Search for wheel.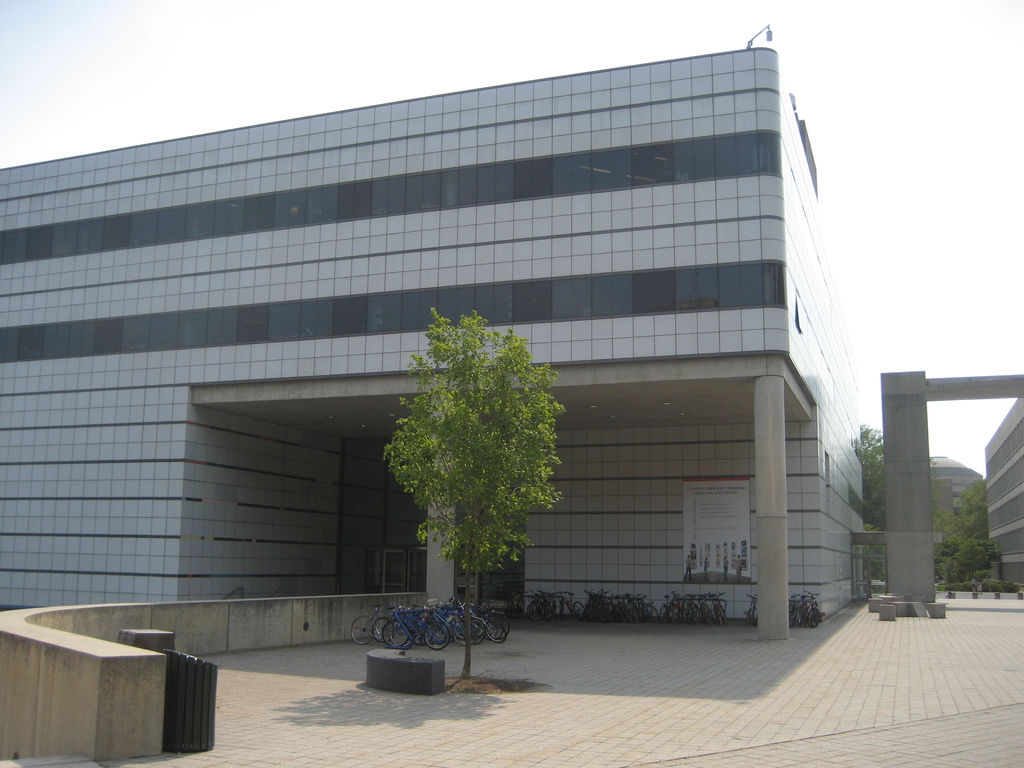
Found at region(573, 601, 584, 620).
